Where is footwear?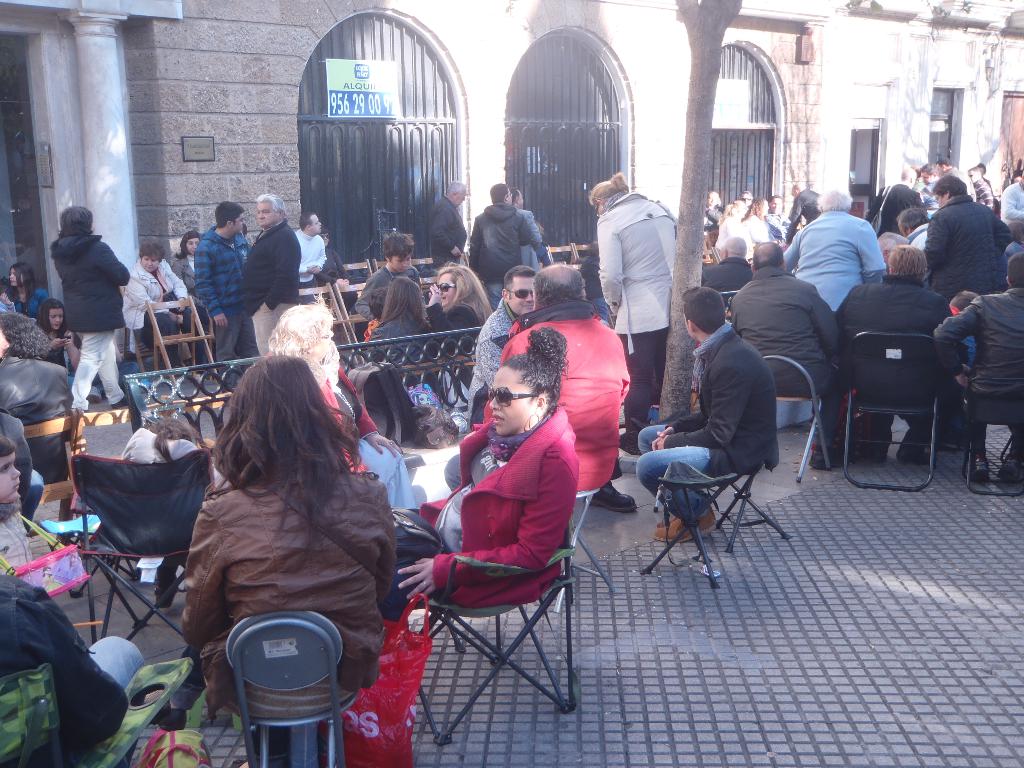
detection(152, 582, 181, 607).
